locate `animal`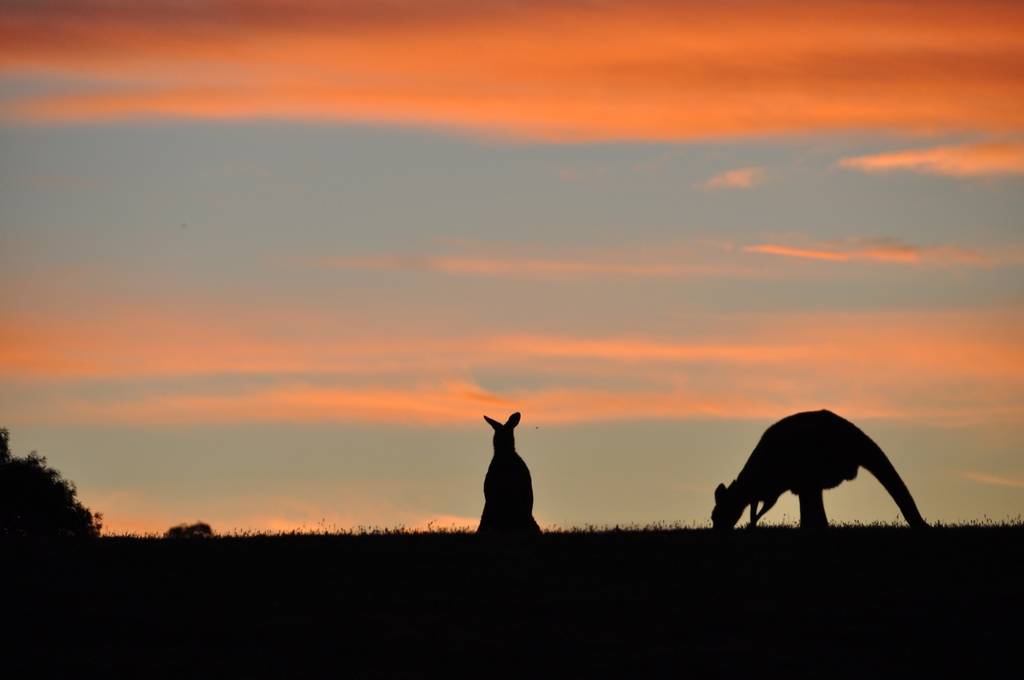
crop(481, 411, 540, 540)
